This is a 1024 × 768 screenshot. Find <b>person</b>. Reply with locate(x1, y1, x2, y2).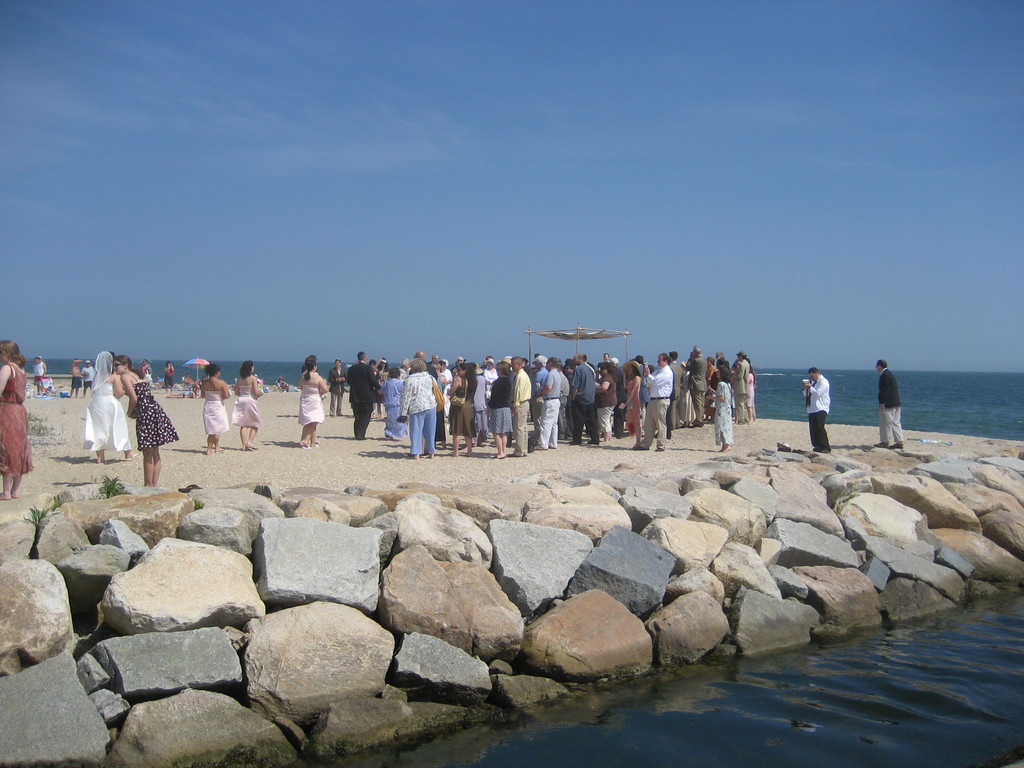
locate(330, 364, 344, 415).
